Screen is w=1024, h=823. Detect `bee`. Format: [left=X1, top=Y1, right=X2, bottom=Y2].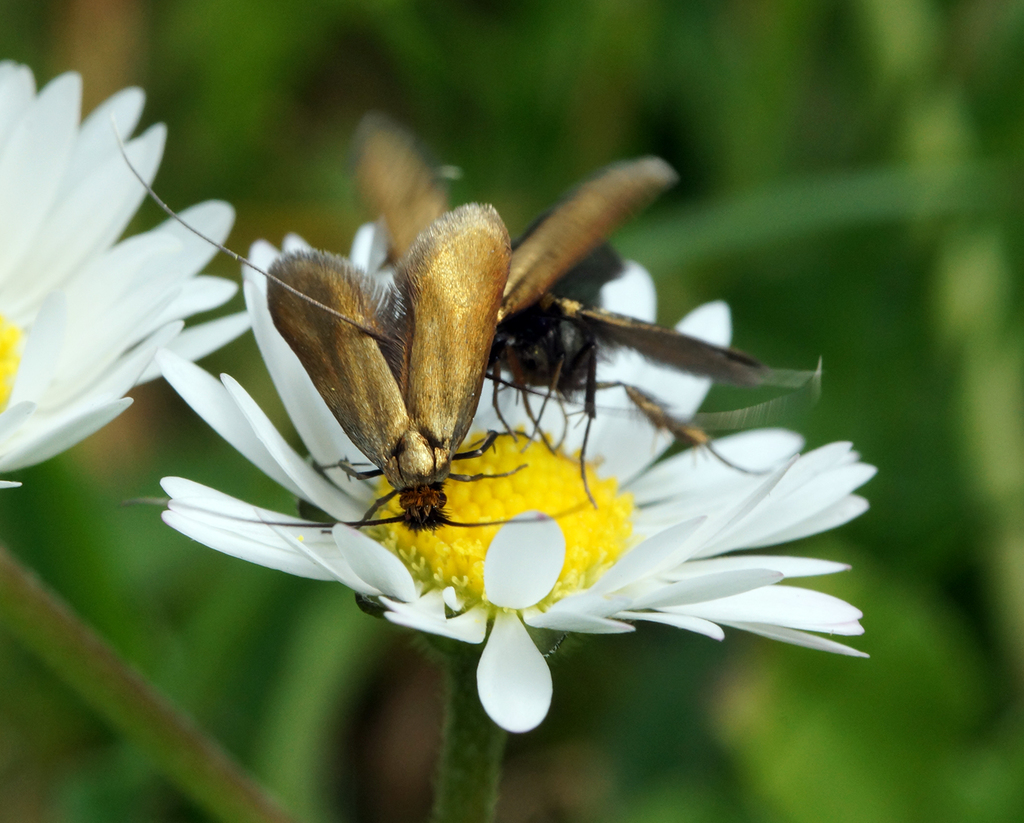
[left=110, top=113, right=547, bottom=531].
